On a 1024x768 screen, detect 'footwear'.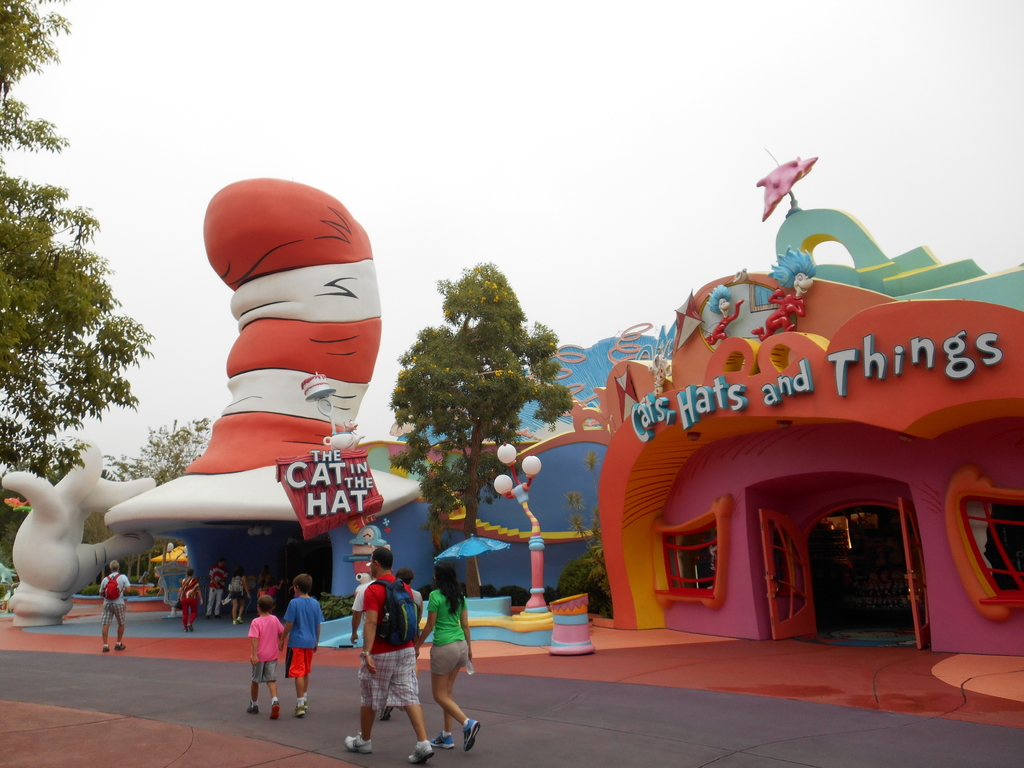
locate(206, 615, 210, 618).
